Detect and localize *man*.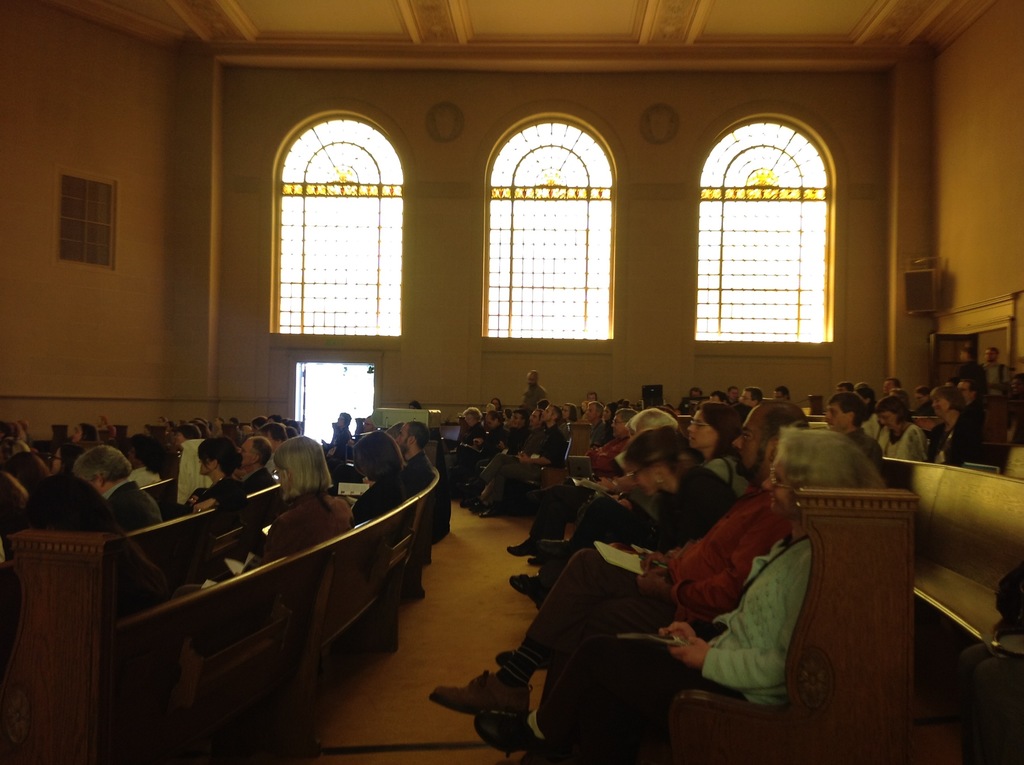
Localized at <box>241,438,275,493</box>.
